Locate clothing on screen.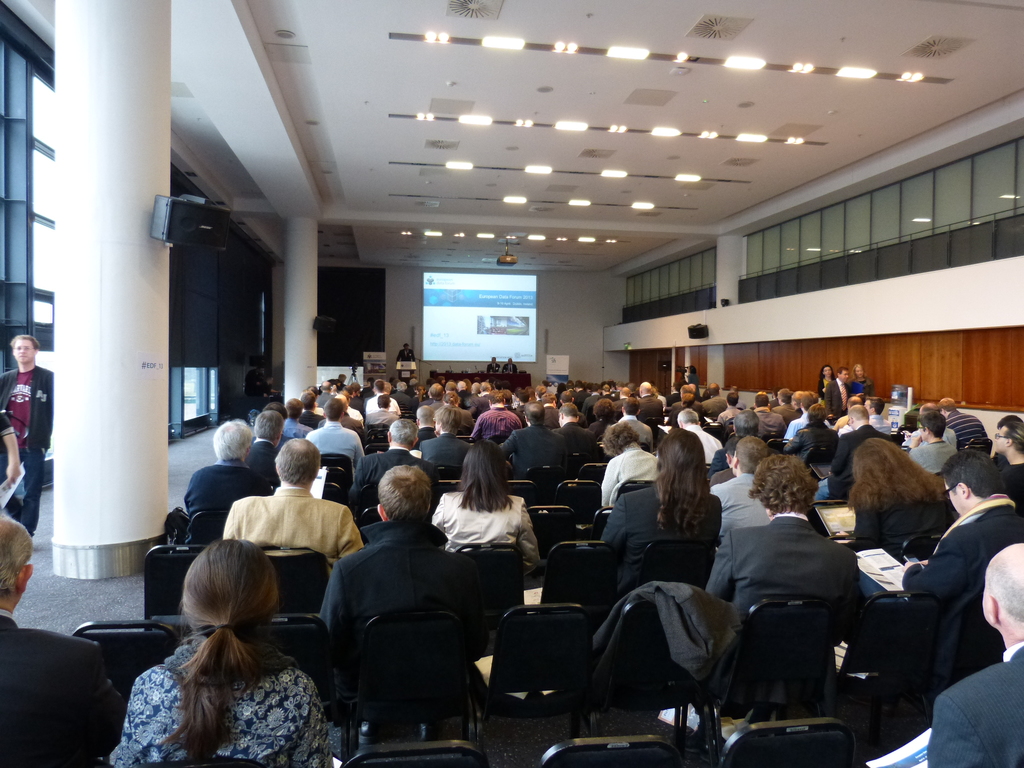
On screen at Rect(588, 575, 742, 680).
